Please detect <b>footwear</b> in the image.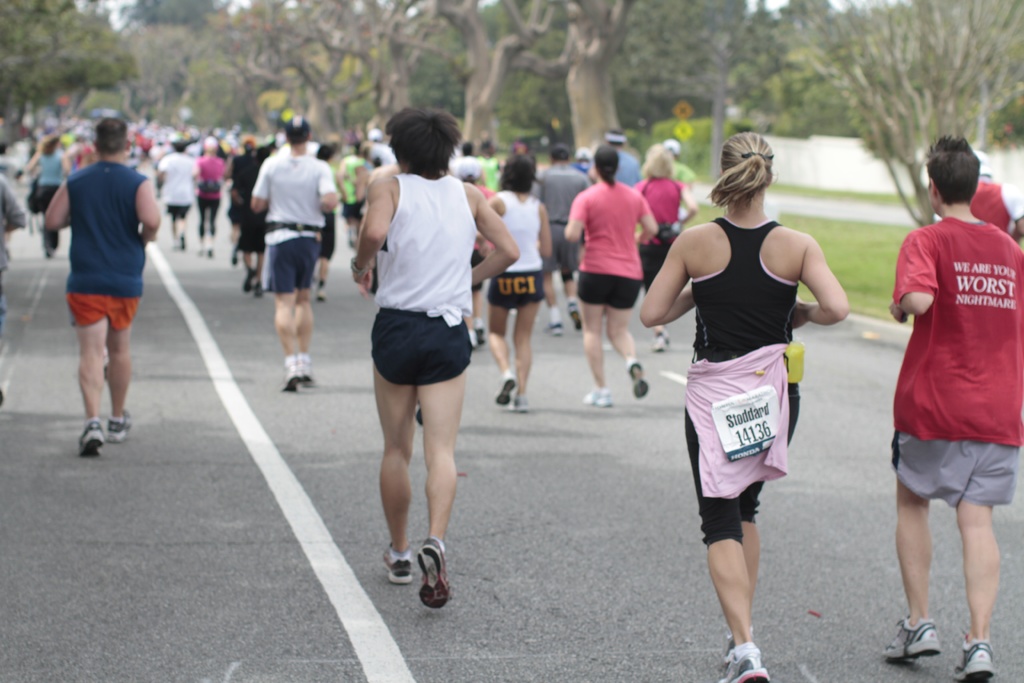
region(954, 632, 996, 682).
